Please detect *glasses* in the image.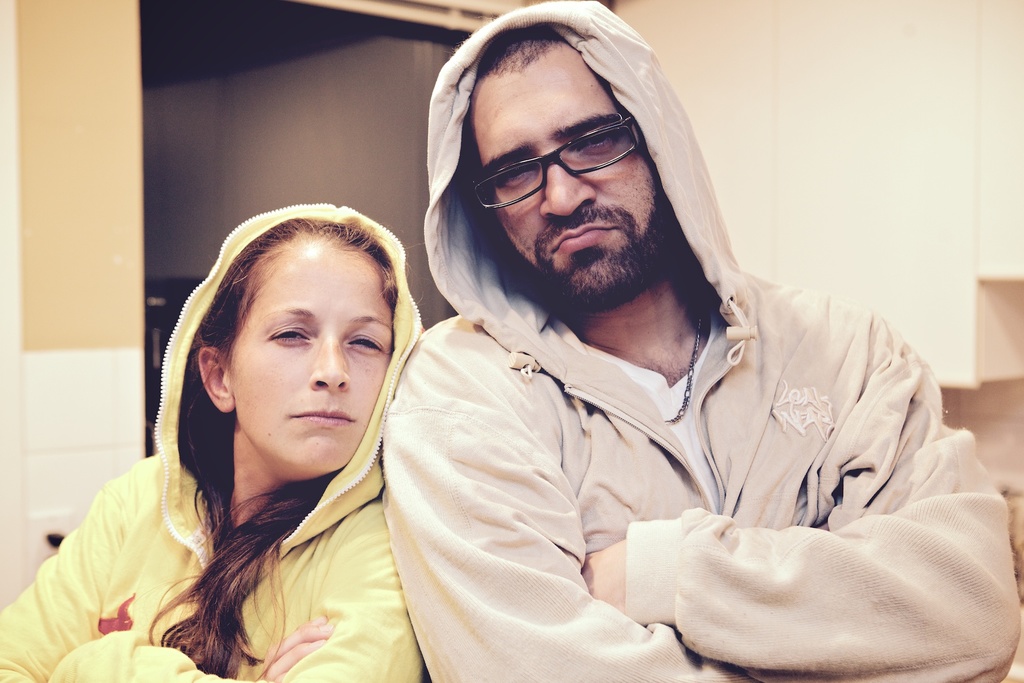
x1=468 y1=115 x2=646 y2=218.
